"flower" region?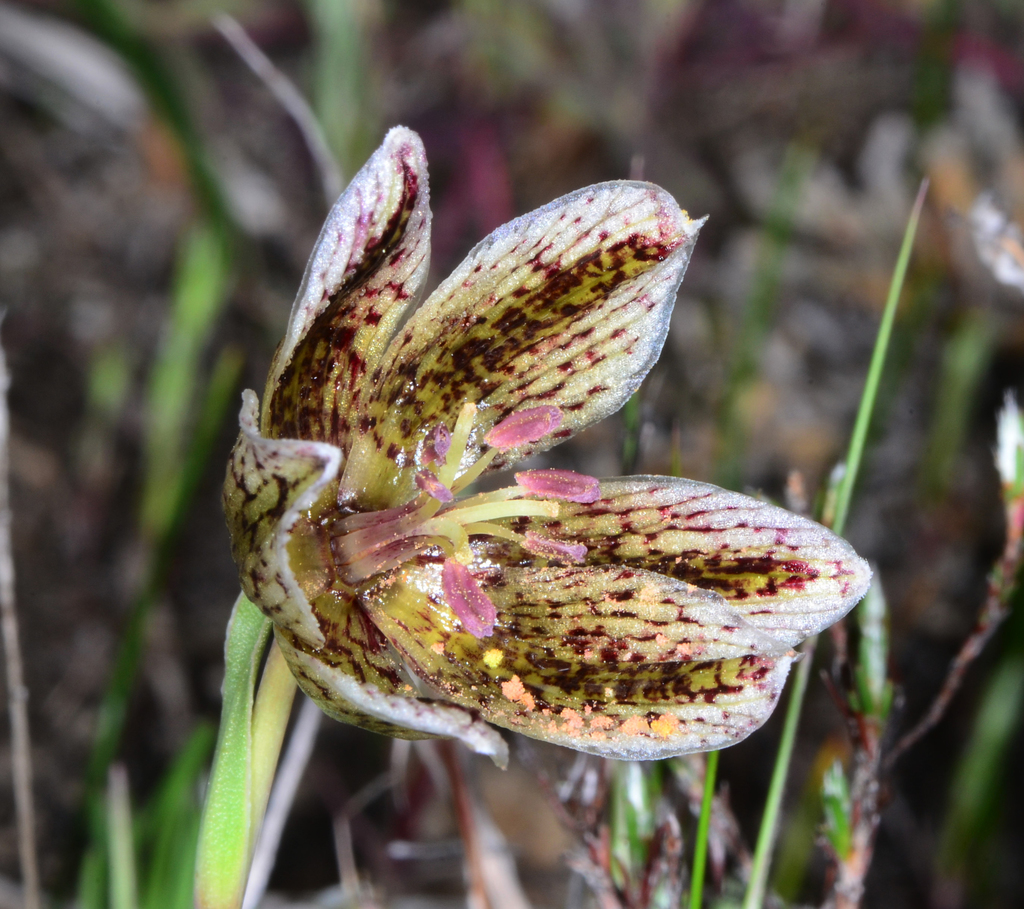
Rect(200, 119, 916, 784)
